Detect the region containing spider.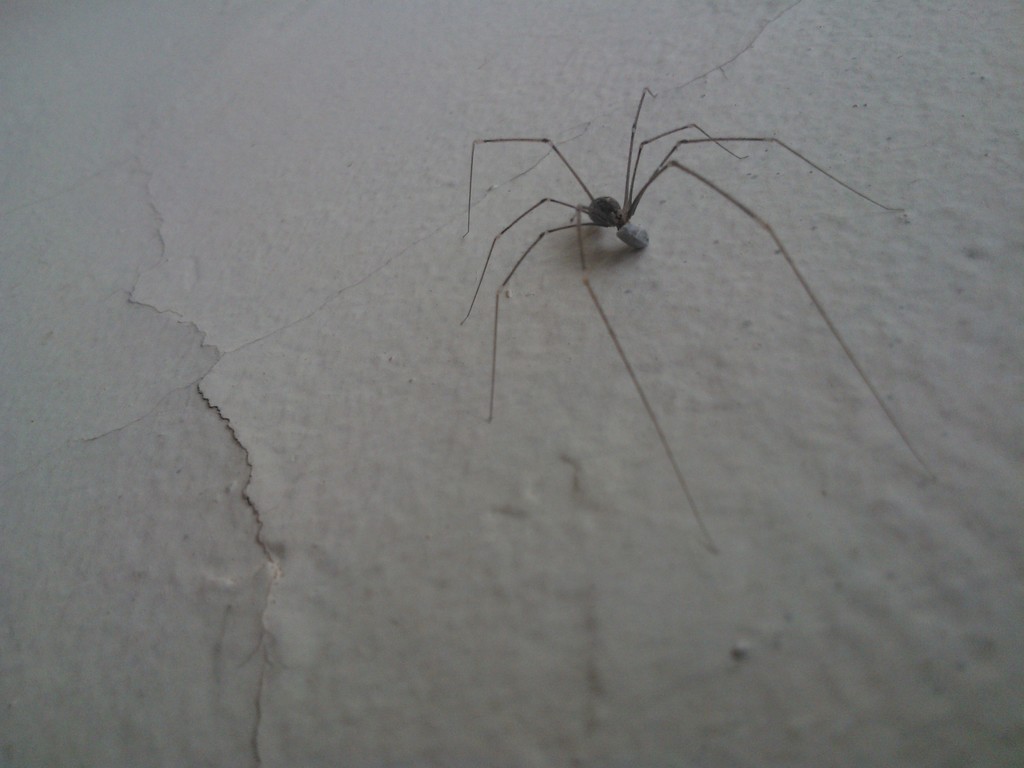
crop(454, 84, 915, 555).
